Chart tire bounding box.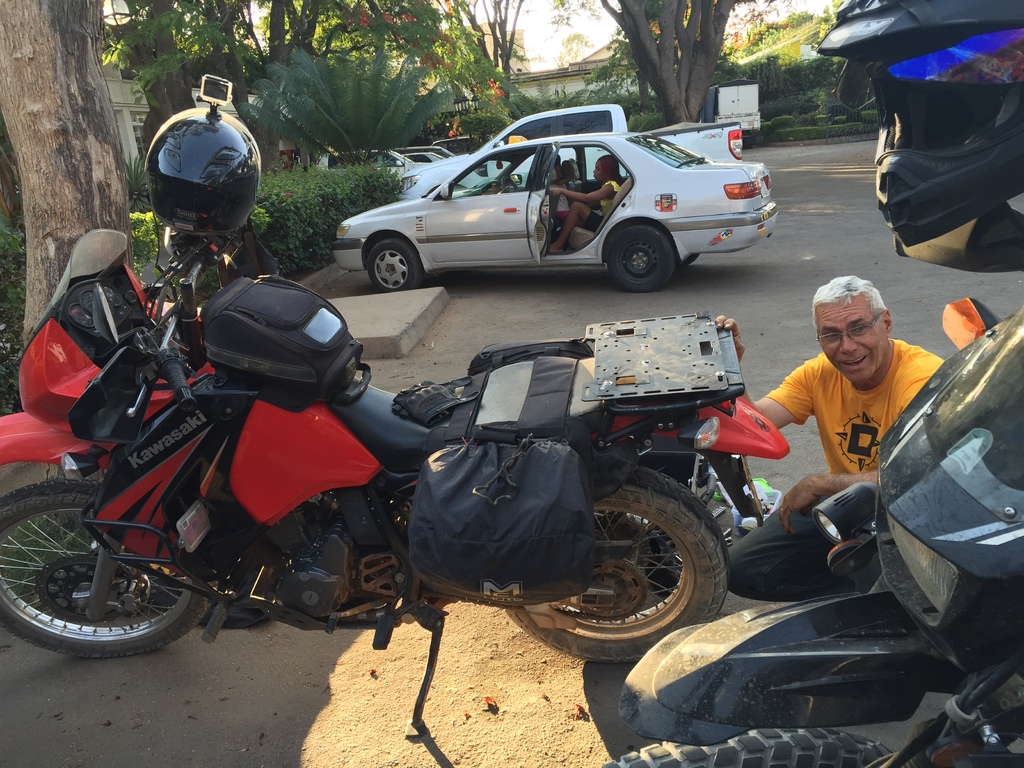
Charted: (left=0, top=479, right=214, bottom=657).
